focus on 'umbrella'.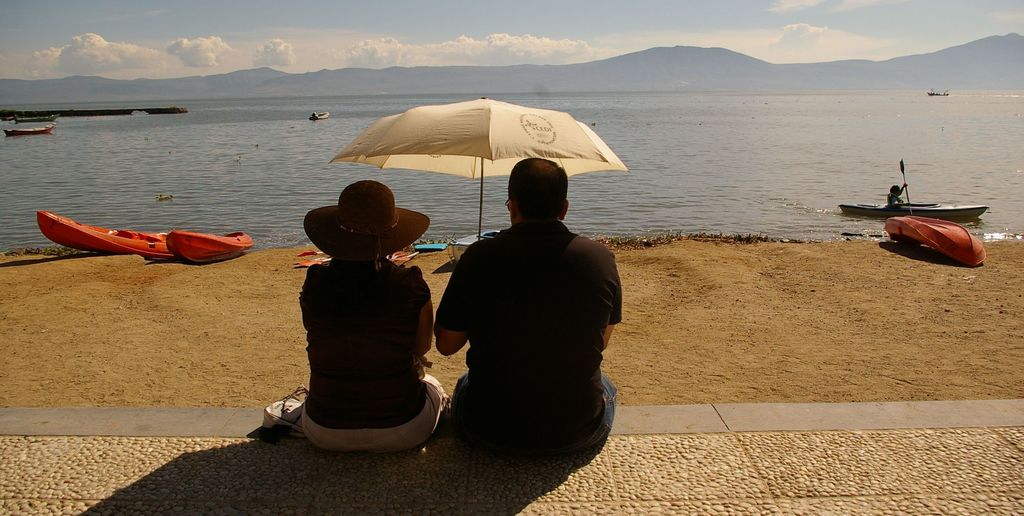
Focused at 330 98 627 243.
